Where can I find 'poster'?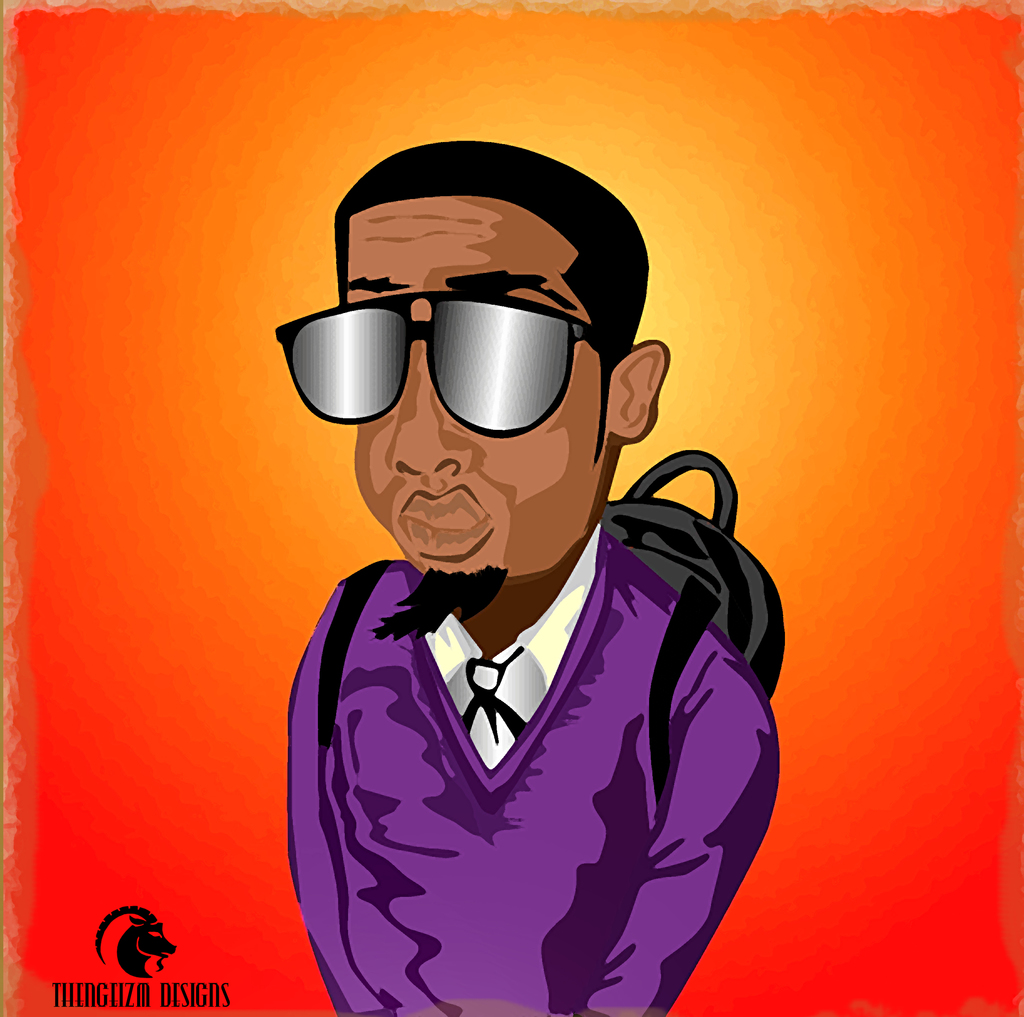
You can find it at region(0, 0, 1023, 1016).
